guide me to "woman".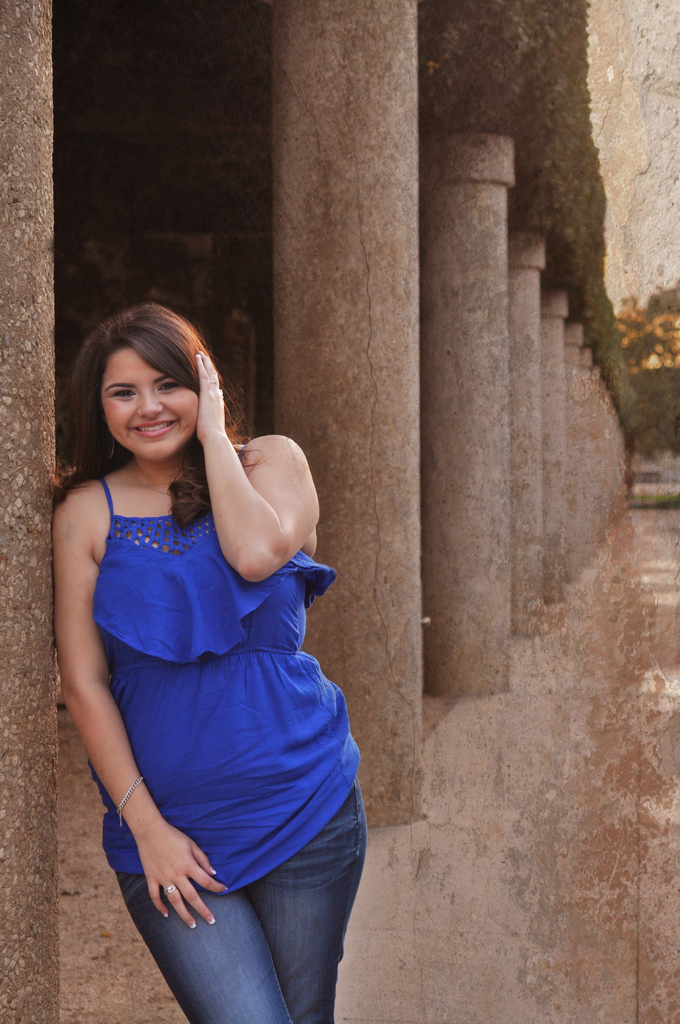
Guidance: rect(51, 280, 390, 1023).
